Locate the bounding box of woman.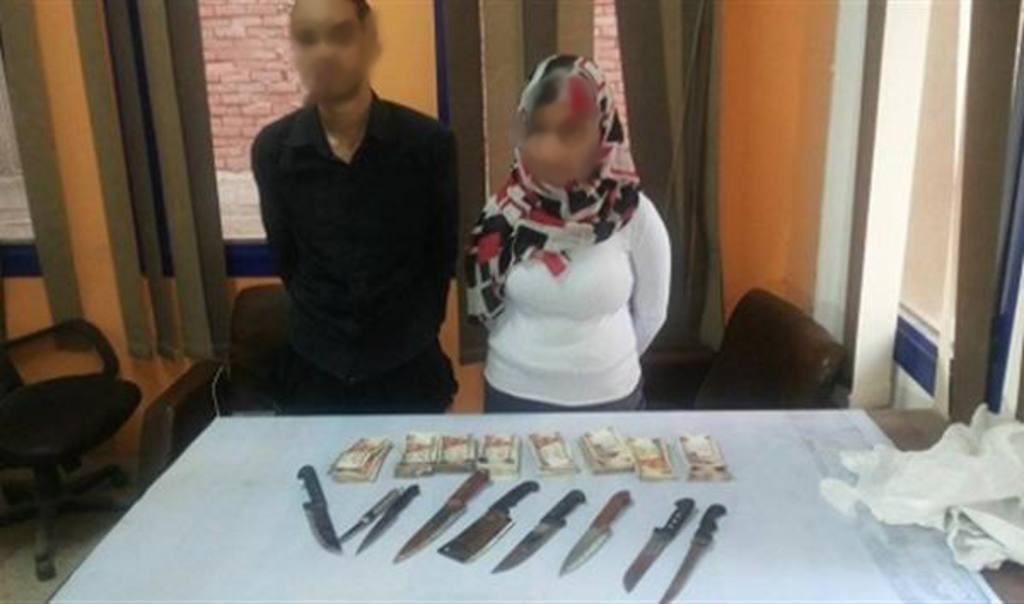
Bounding box: {"x1": 459, "y1": 46, "x2": 681, "y2": 420}.
